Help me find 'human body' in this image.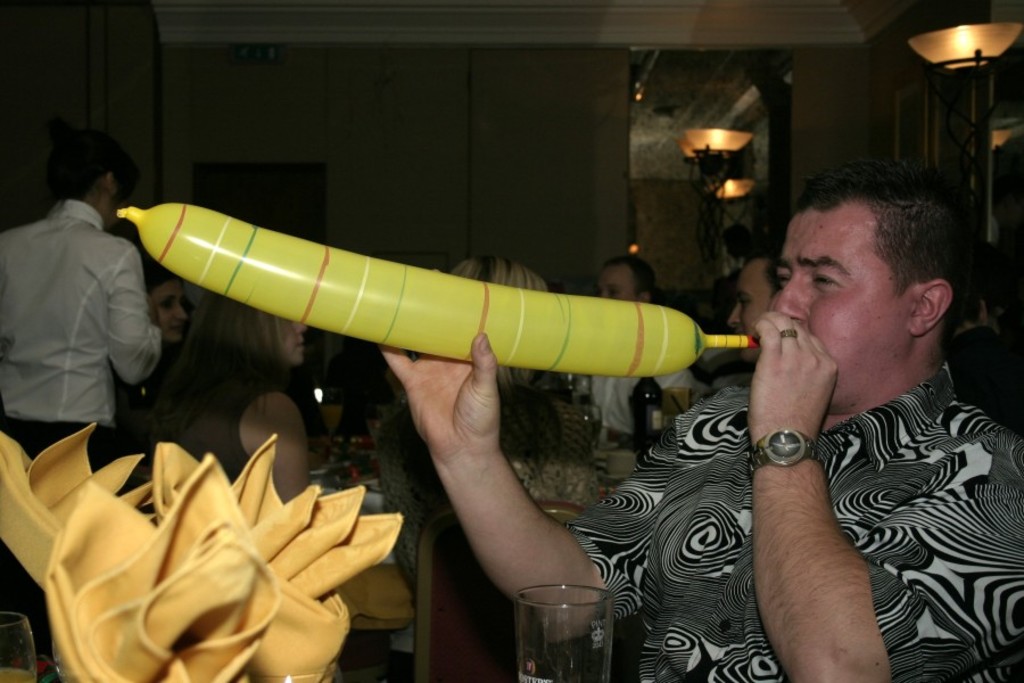
Found it: x1=380 y1=157 x2=1023 y2=682.
